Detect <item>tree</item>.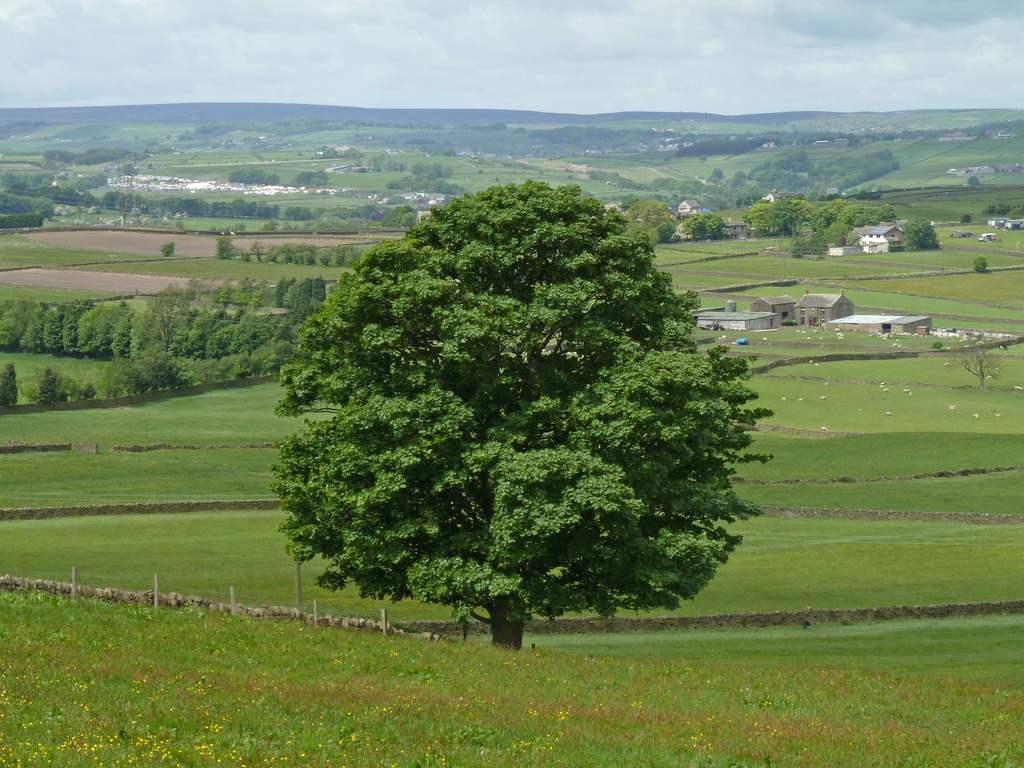
Detected at box=[143, 351, 167, 396].
